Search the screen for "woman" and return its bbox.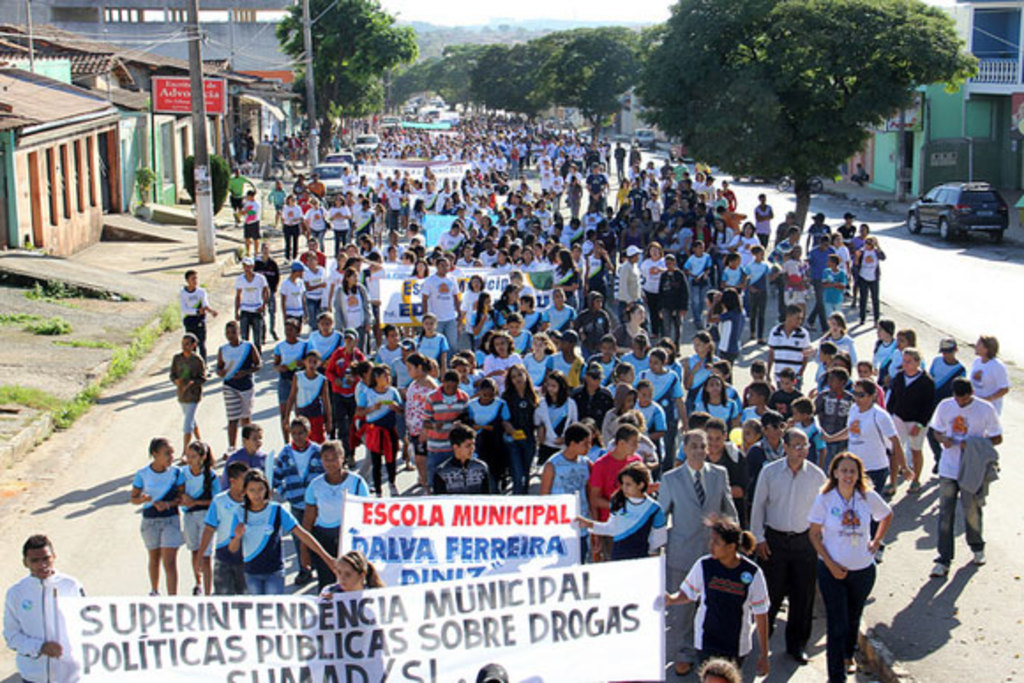
Found: bbox(390, 247, 392, 263).
